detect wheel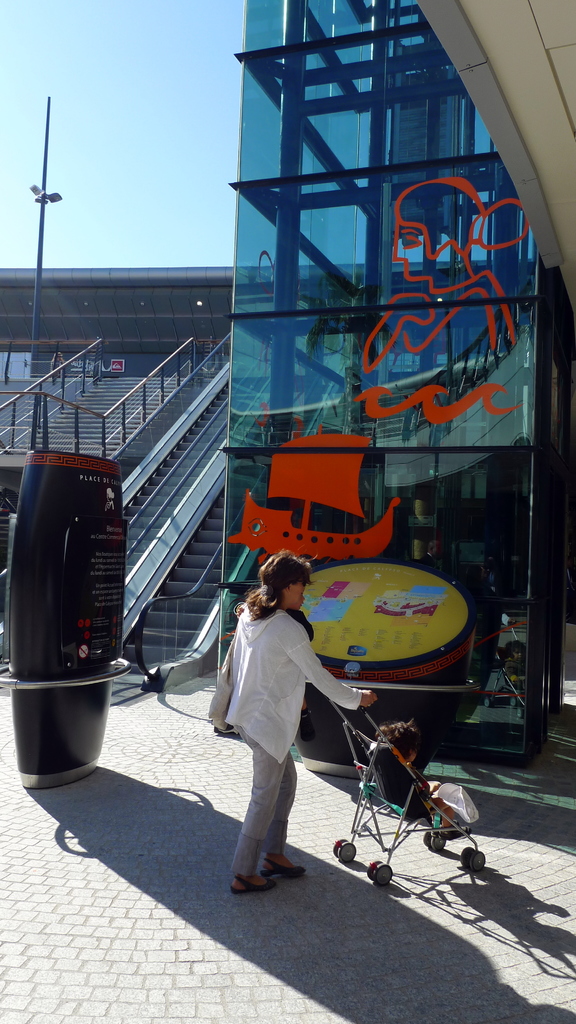
(375,863,394,886)
